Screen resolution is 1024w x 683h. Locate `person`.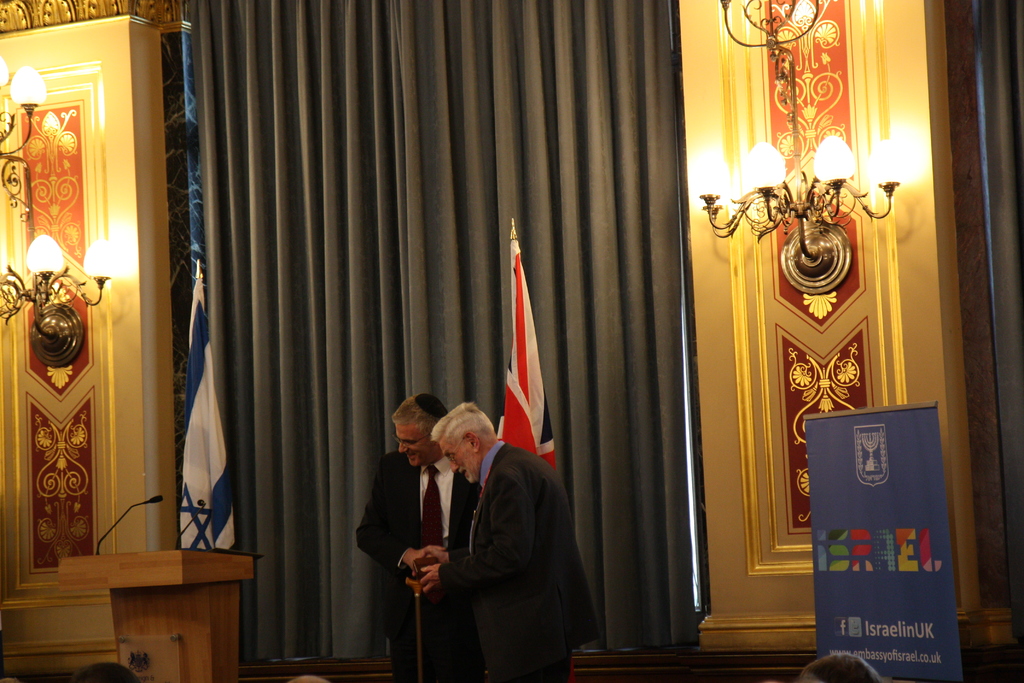
locate(353, 397, 479, 682).
